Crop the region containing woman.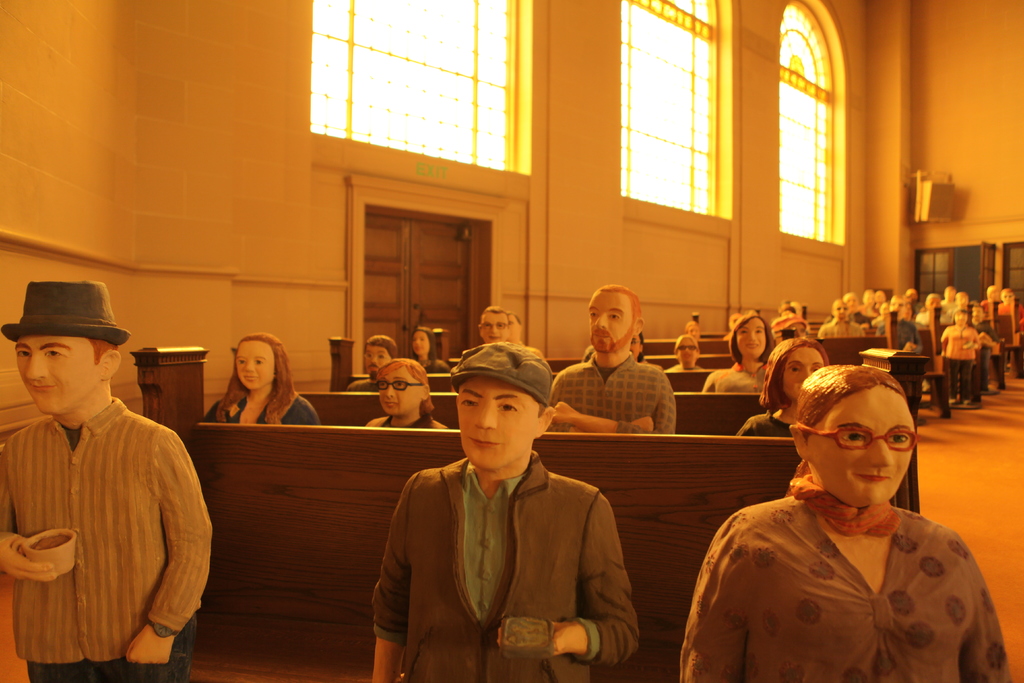
Crop region: [x1=197, y1=333, x2=322, y2=431].
